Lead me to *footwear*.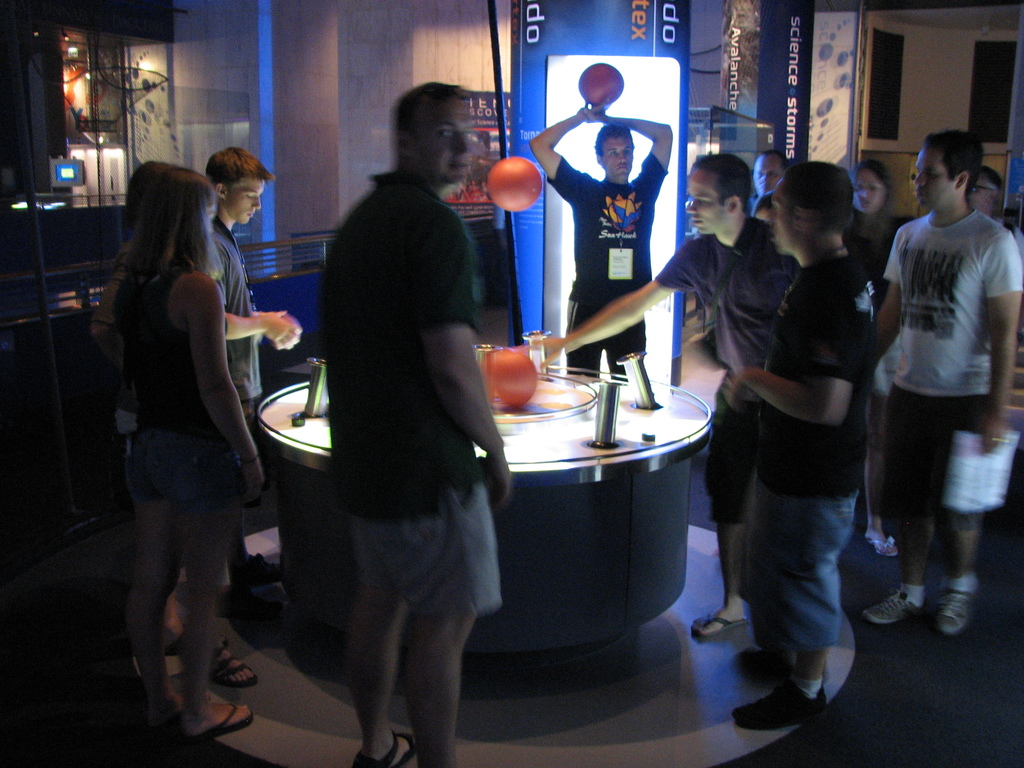
Lead to <region>863, 584, 920, 621</region>.
